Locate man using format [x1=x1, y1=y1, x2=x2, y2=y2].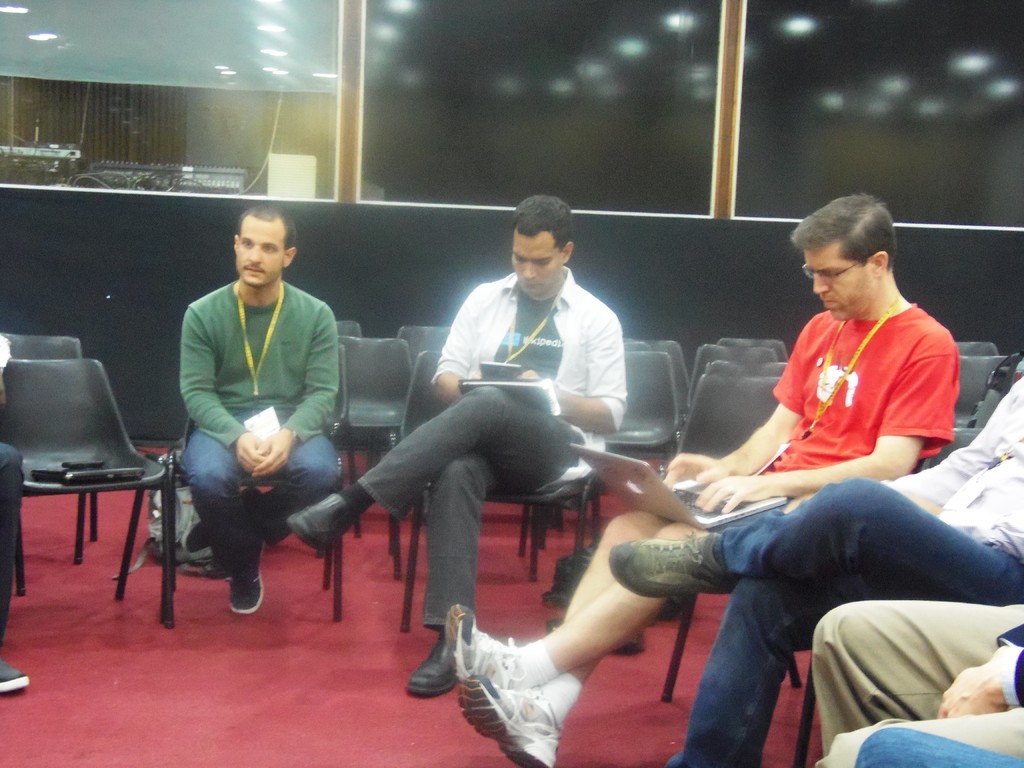
[x1=148, y1=214, x2=358, y2=635].
